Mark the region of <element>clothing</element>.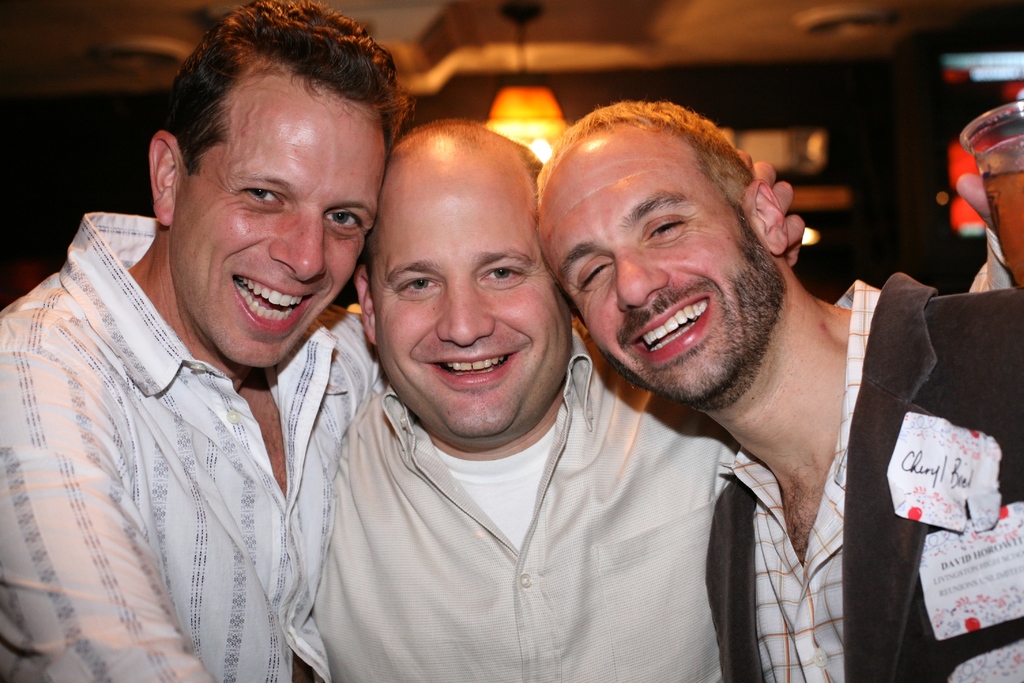
Region: [left=701, top=272, right=1023, bottom=682].
